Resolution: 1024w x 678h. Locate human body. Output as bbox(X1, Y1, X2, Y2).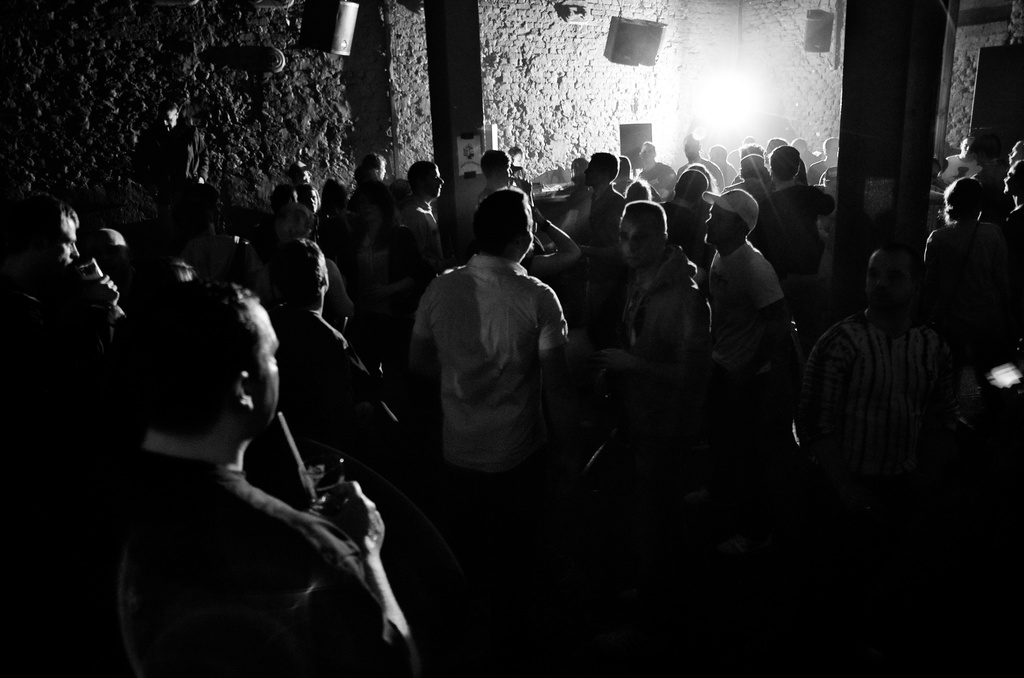
bbox(417, 184, 584, 538).
